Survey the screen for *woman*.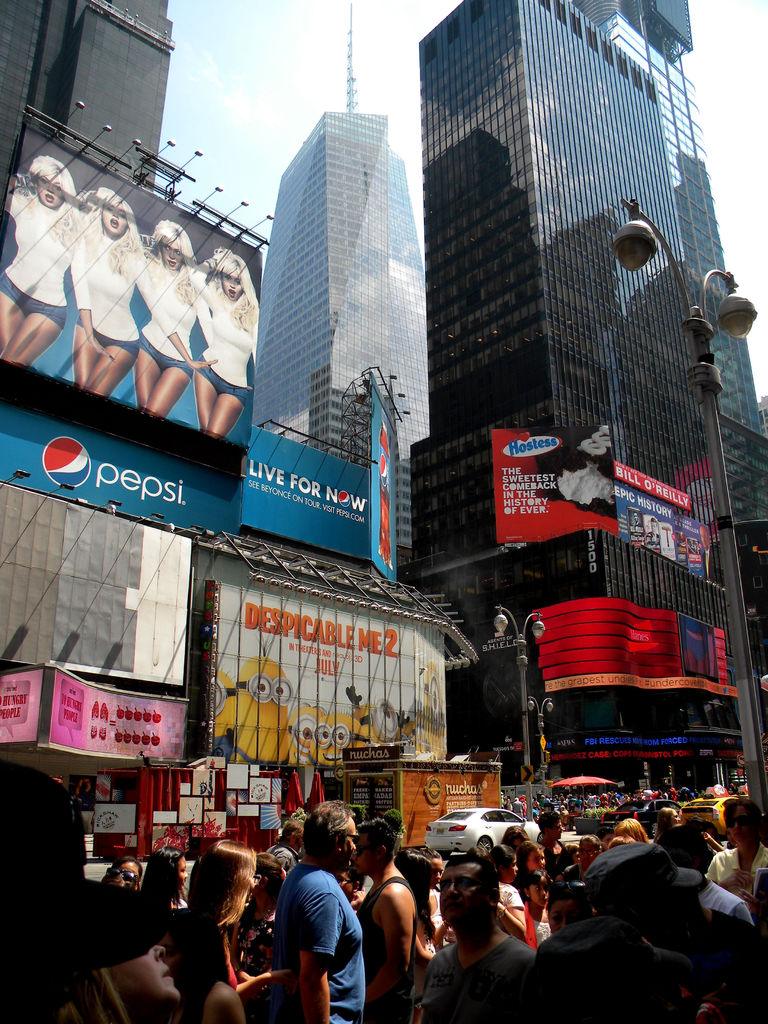
Survey found: <box>190,246,255,440</box>.
